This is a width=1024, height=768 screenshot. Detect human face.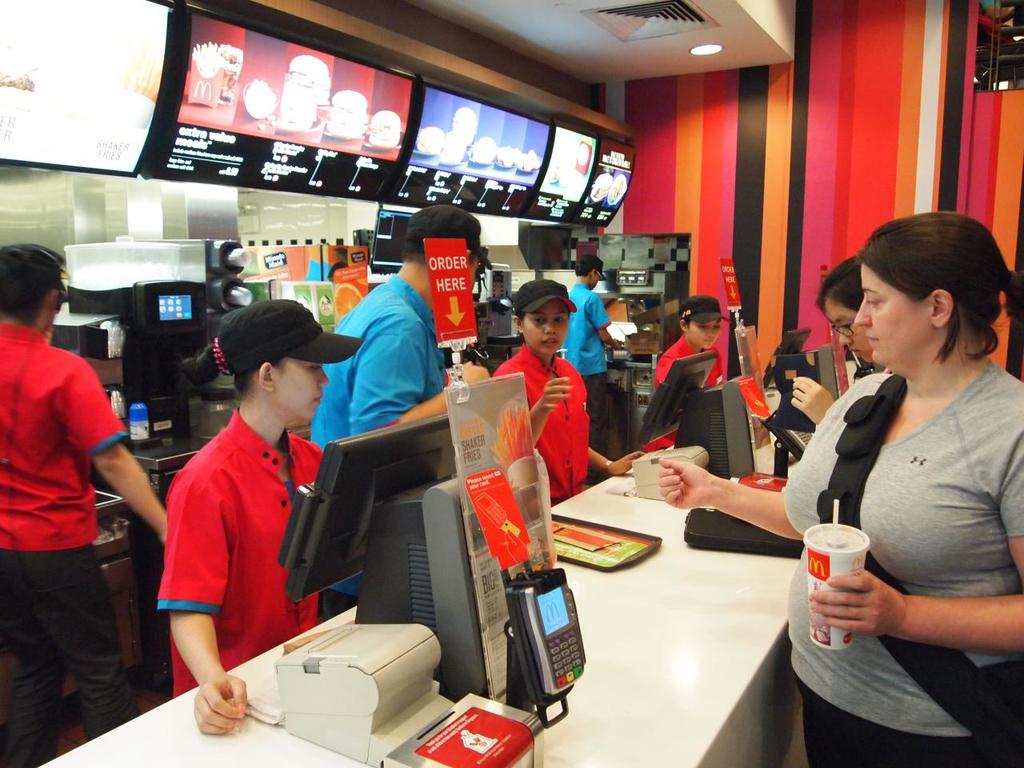
x1=274 y1=354 x2=331 y2=422.
